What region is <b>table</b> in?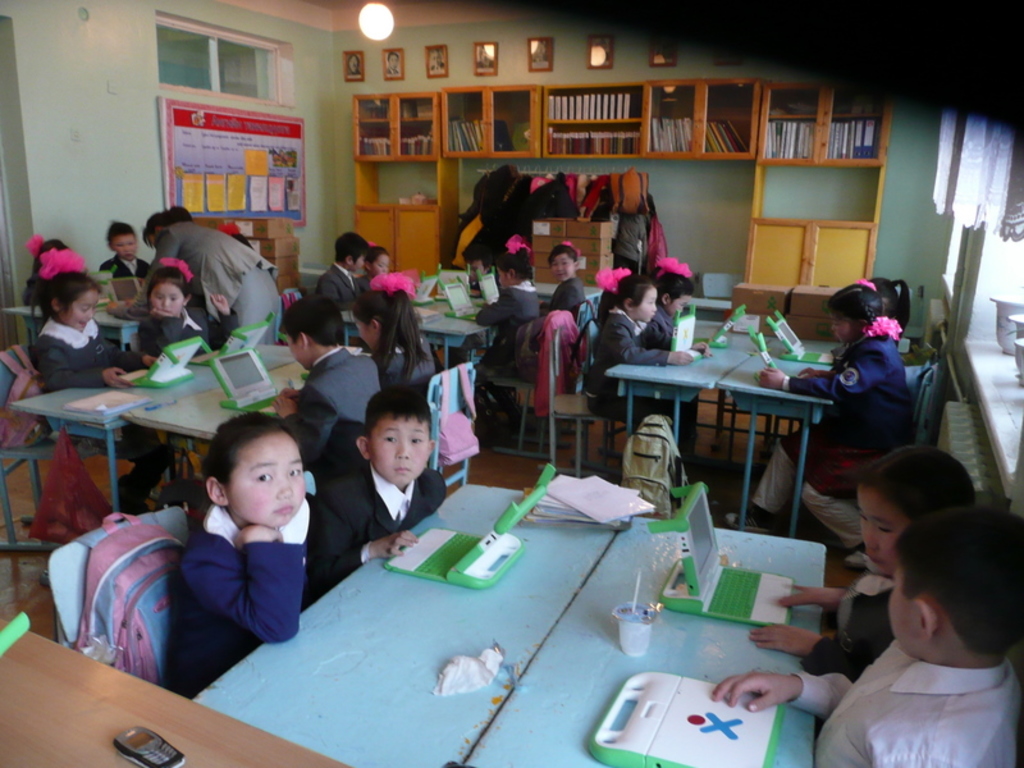
461/520/828/767.
